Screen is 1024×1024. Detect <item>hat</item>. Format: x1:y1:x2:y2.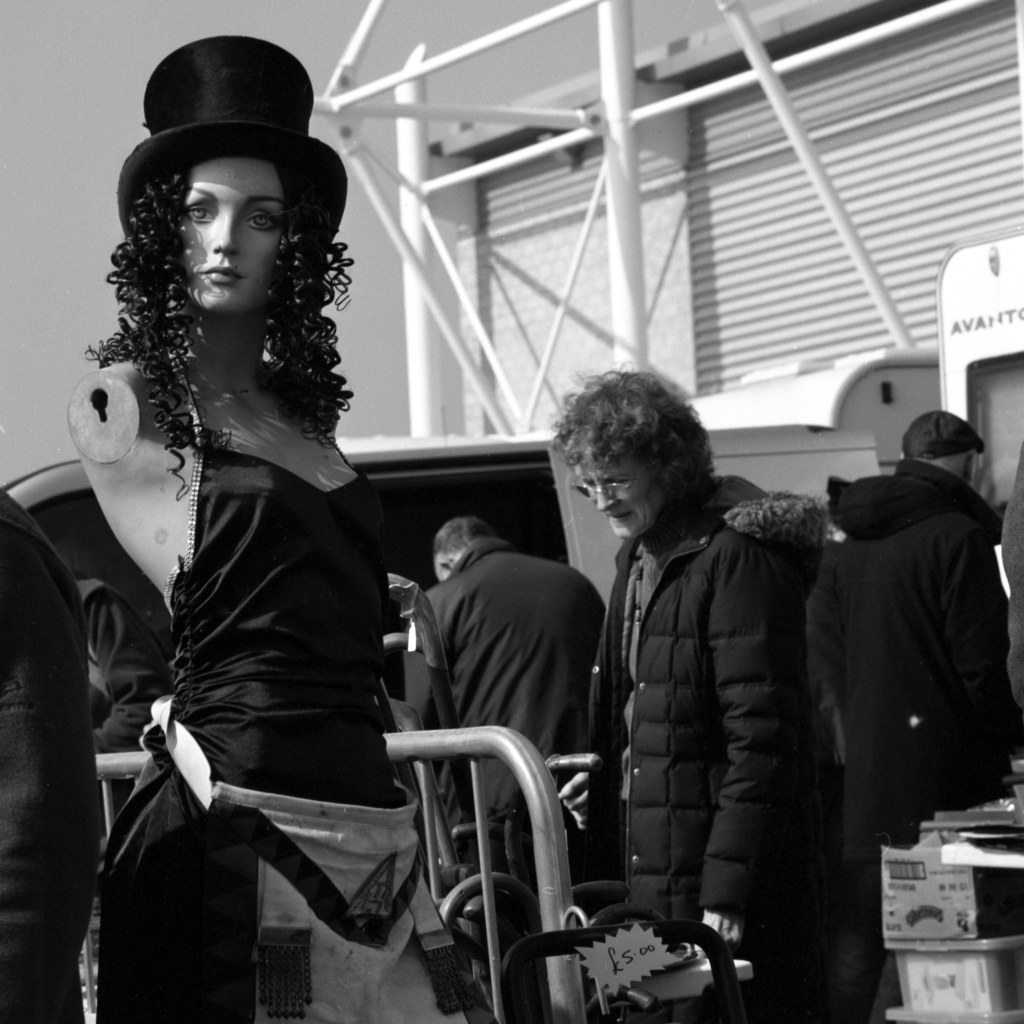
117:35:345:253.
